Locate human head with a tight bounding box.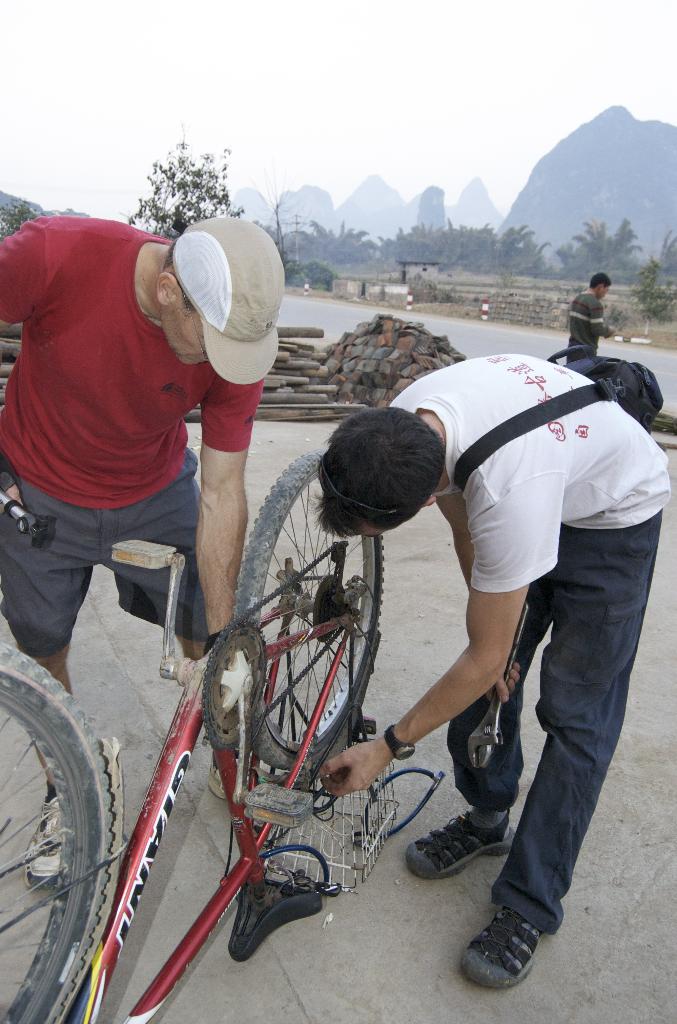
select_region(589, 273, 610, 298).
